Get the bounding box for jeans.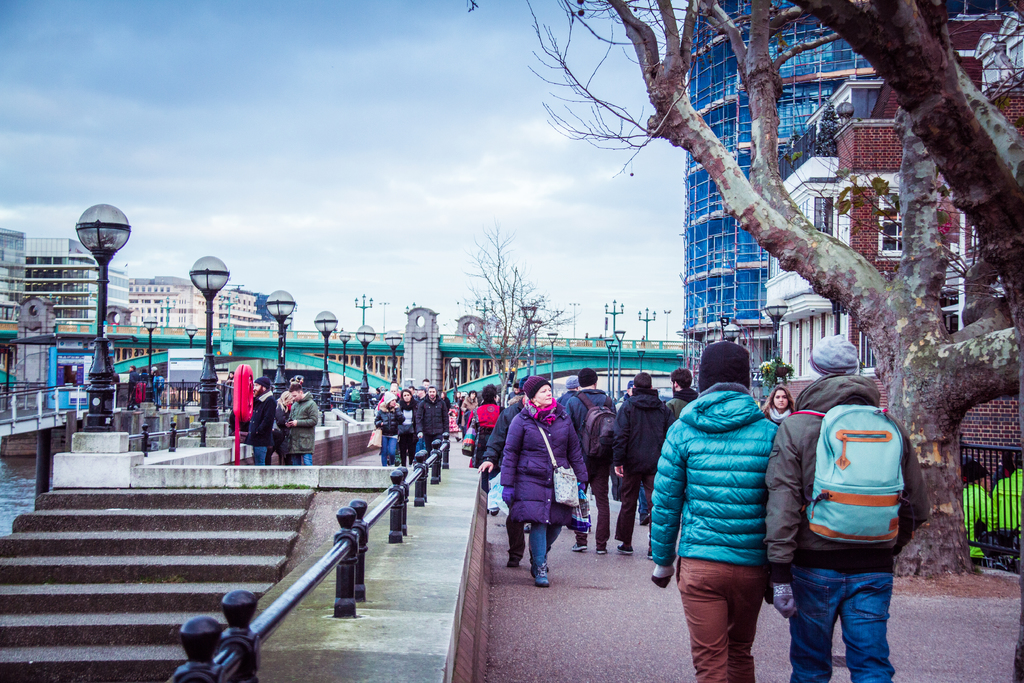
[left=510, top=523, right=550, bottom=570].
